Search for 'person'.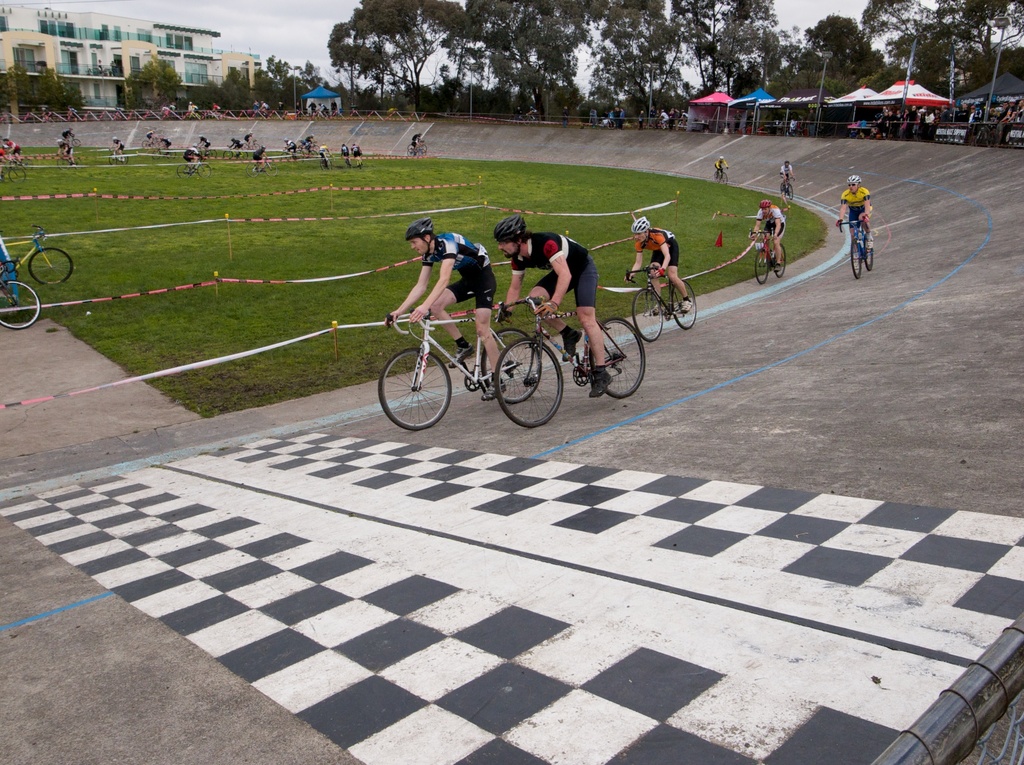
Found at bbox=(493, 217, 596, 400).
